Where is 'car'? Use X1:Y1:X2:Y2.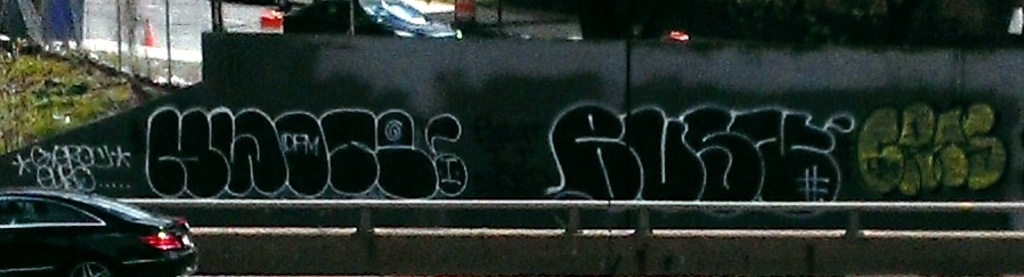
274:0:310:13.
